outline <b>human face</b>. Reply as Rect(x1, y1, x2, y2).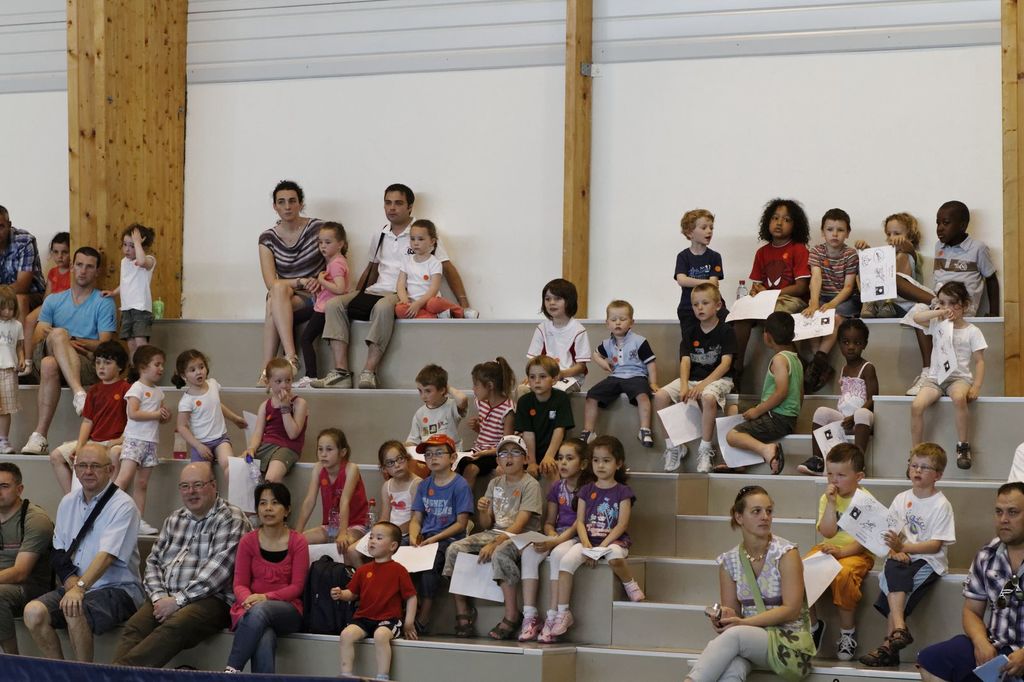
Rect(74, 450, 109, 491).
